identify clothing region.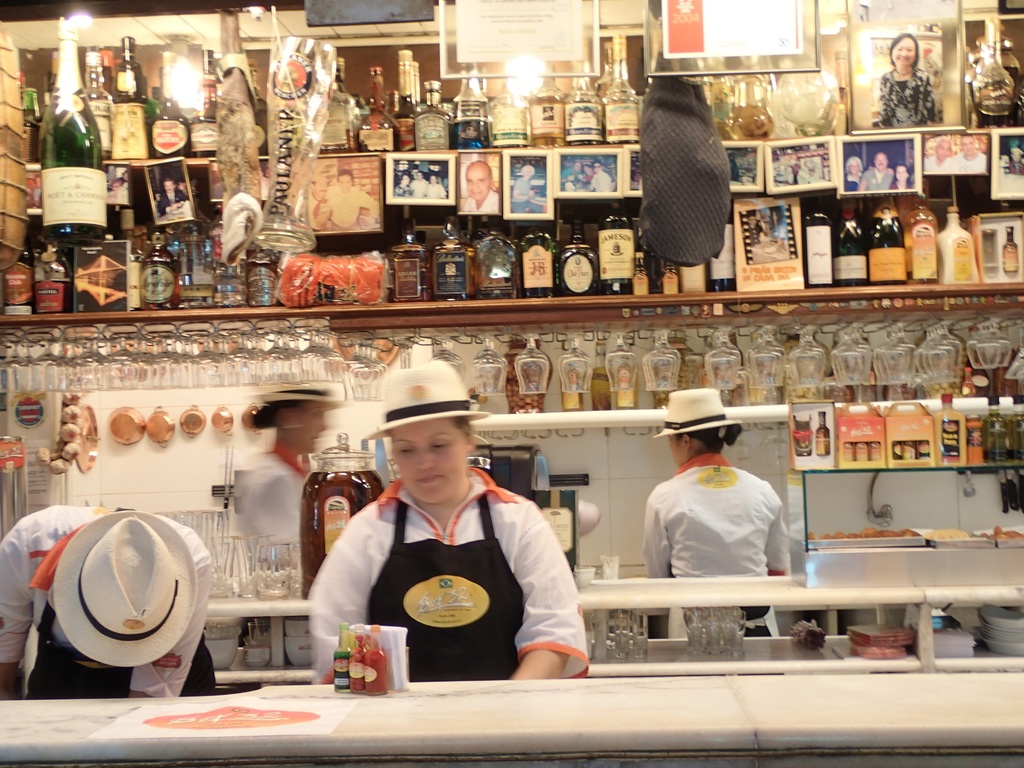
Region: l=311, t=458, r=580, b=675.
